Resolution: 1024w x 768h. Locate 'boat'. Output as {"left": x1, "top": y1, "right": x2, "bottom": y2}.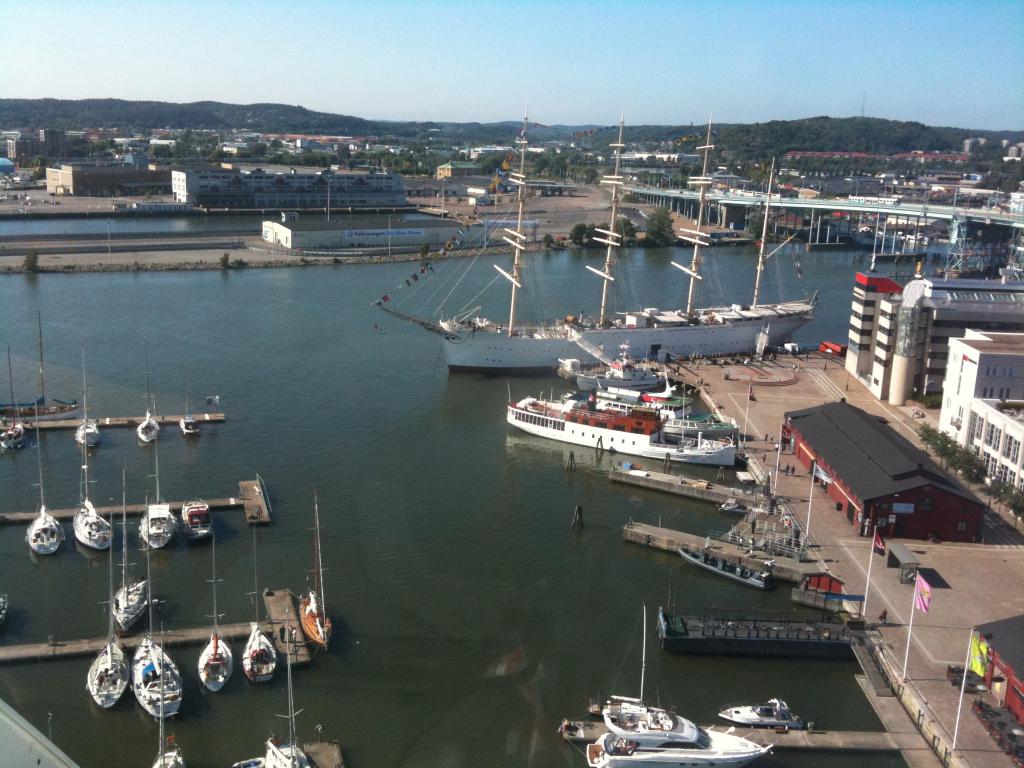
{"left": 0, "top": 344, "right": 29, "bottom": 450}.
